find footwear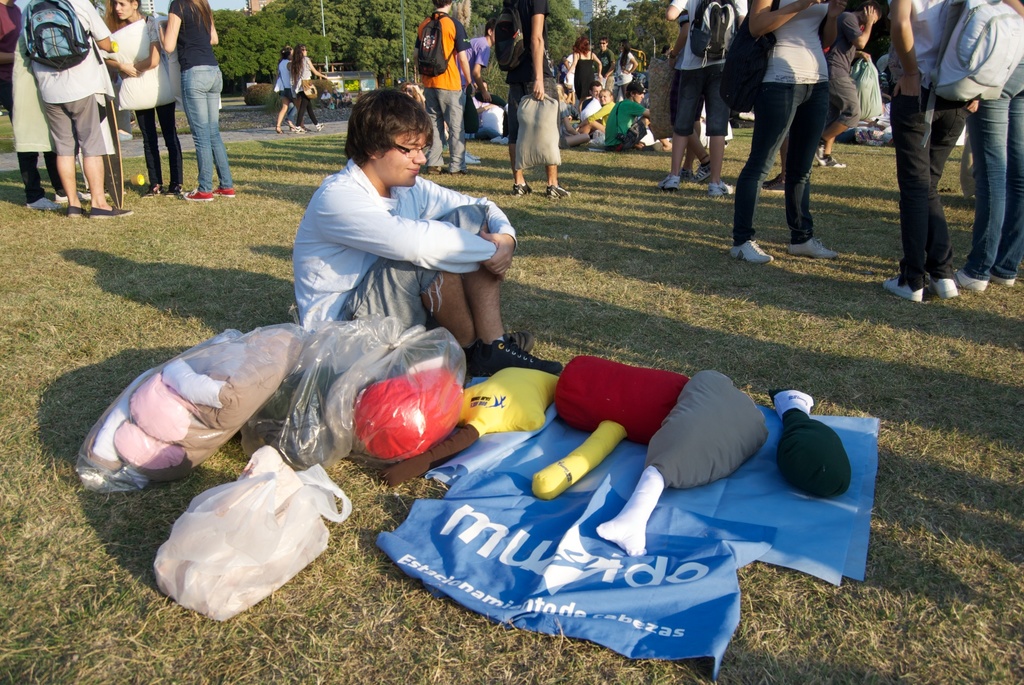
left=656, top=178, right=680, bottom=193
